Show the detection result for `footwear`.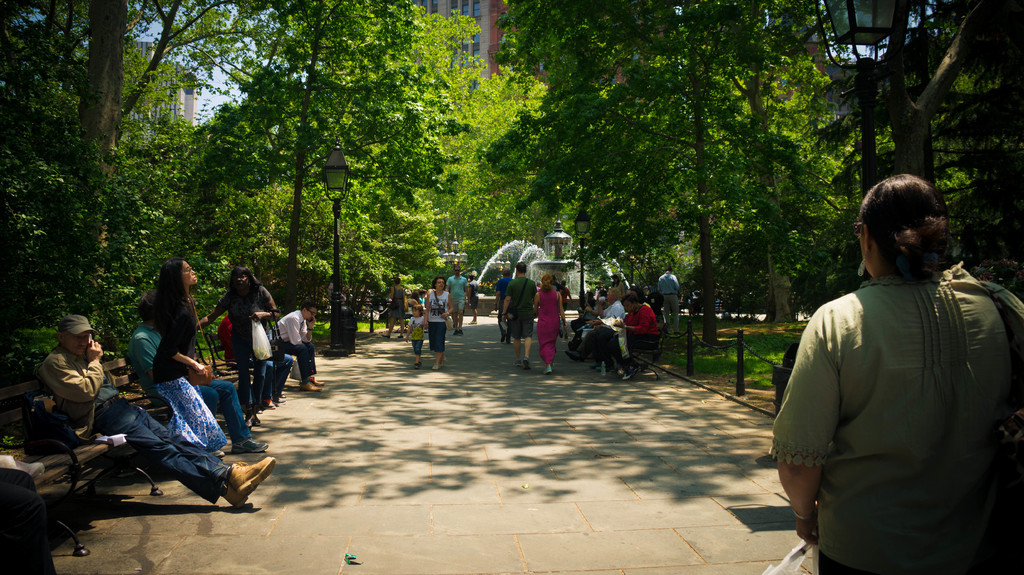
<bbox>230, 441, 270, 455</bbox>.
